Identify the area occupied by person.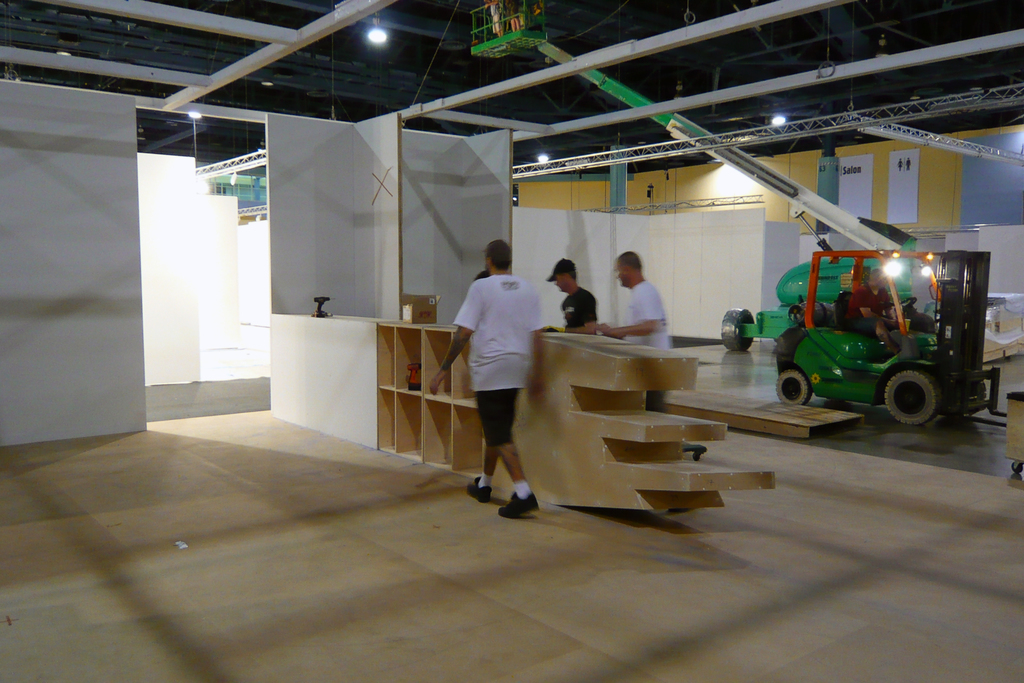
Area: bbox=[848, 263, 903, 359].
